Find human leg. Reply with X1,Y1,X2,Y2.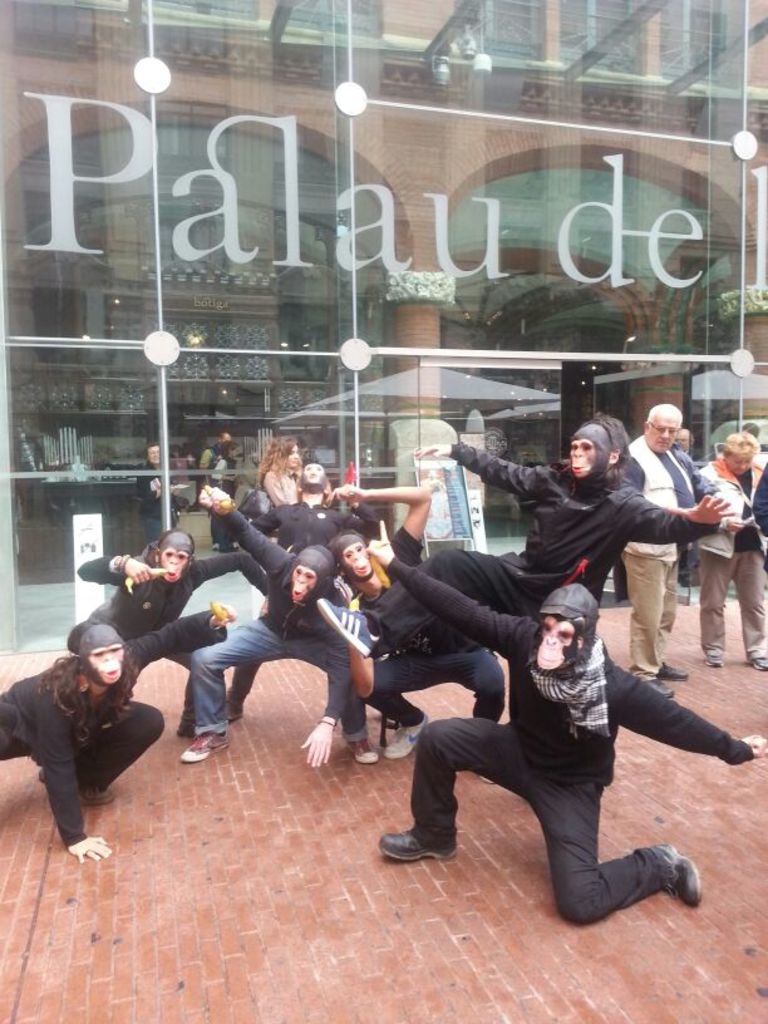
79,704,162,804.
